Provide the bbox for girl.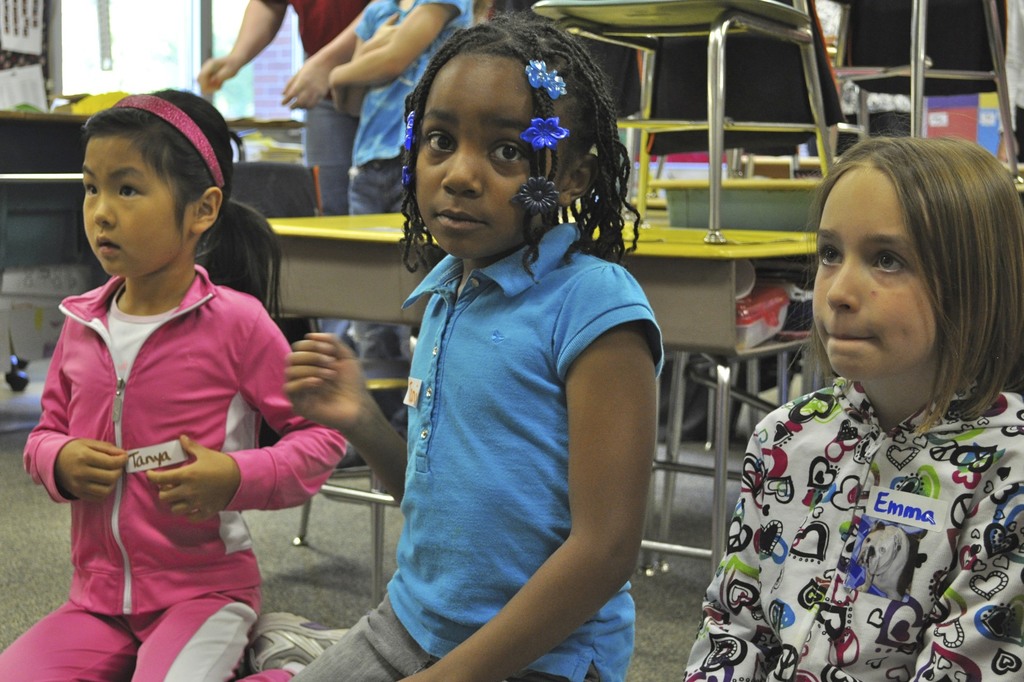
[0,88,351,681].
